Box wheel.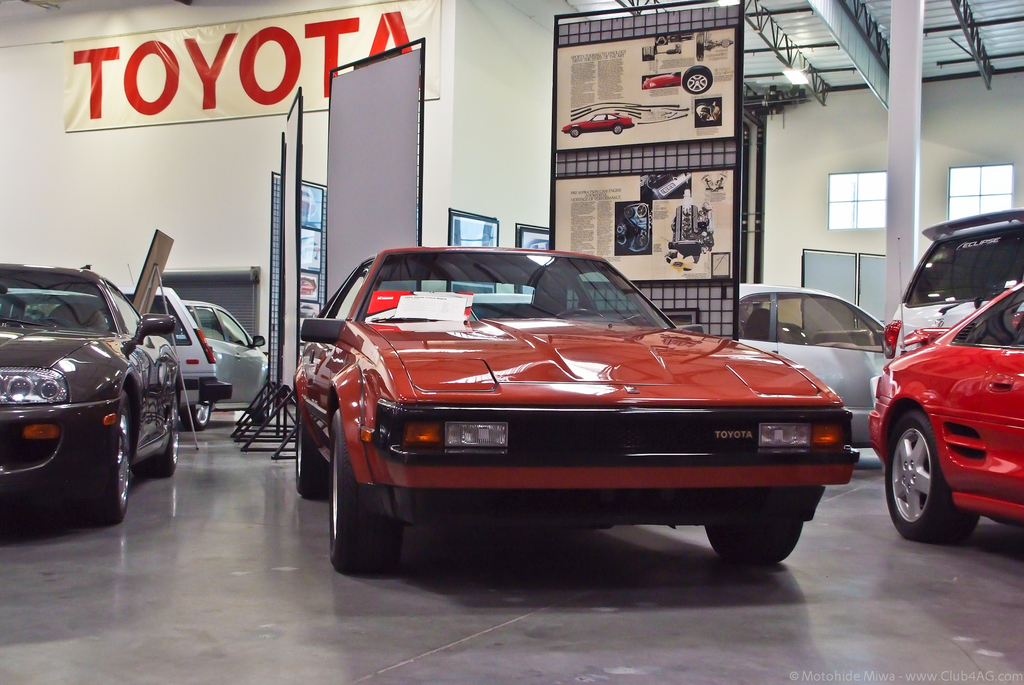
291,399,334,492.
